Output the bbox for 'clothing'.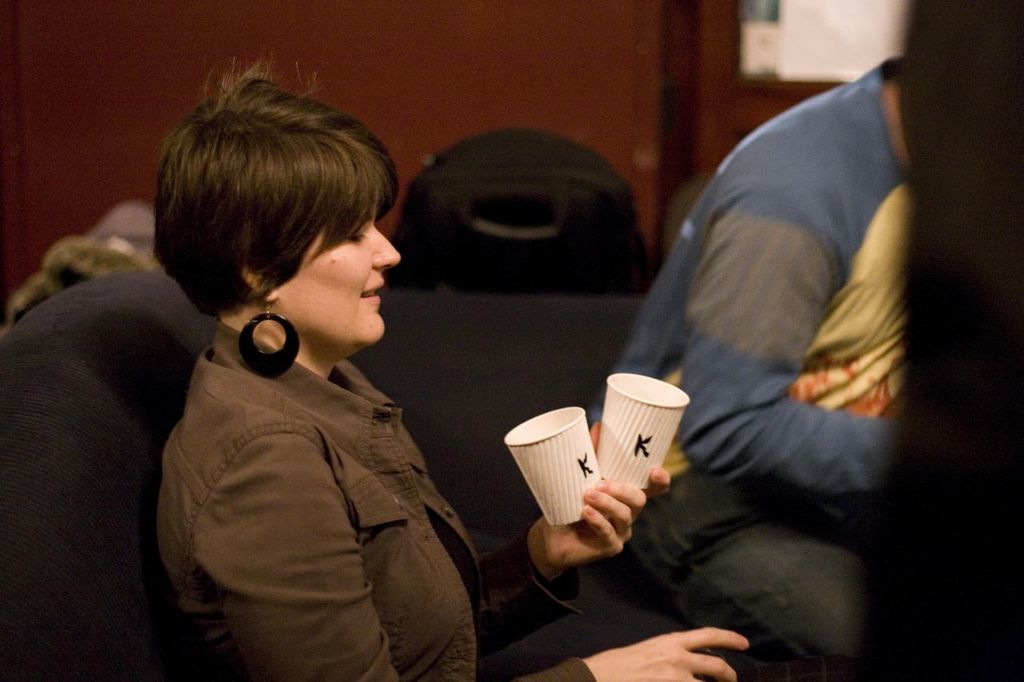
[left=607, top=17, right=926, bottom=624].
